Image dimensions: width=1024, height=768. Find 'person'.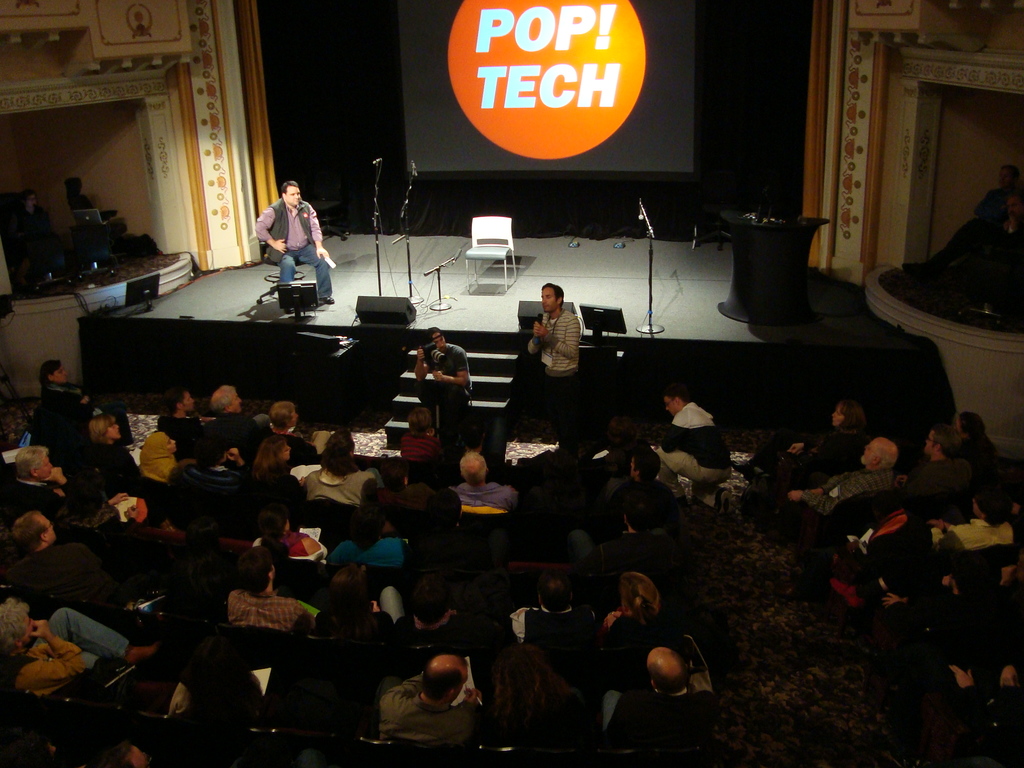
region(141, 425, 195, 484).
